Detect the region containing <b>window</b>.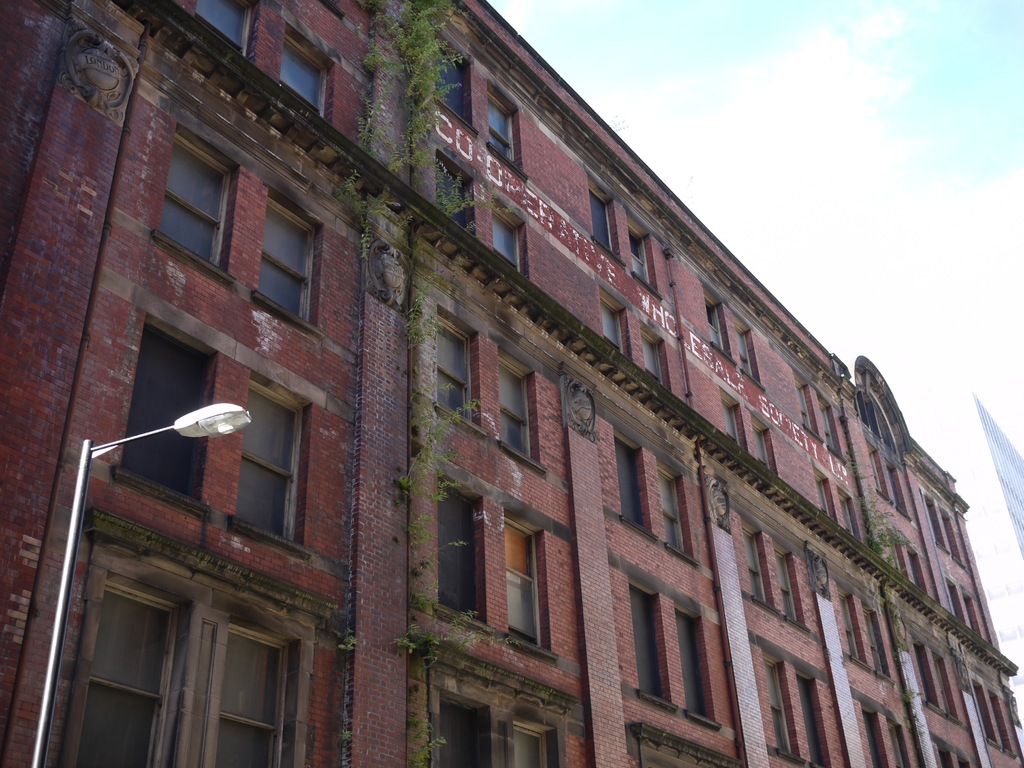
x1=435, y1=307, x2=488, y2=447.
